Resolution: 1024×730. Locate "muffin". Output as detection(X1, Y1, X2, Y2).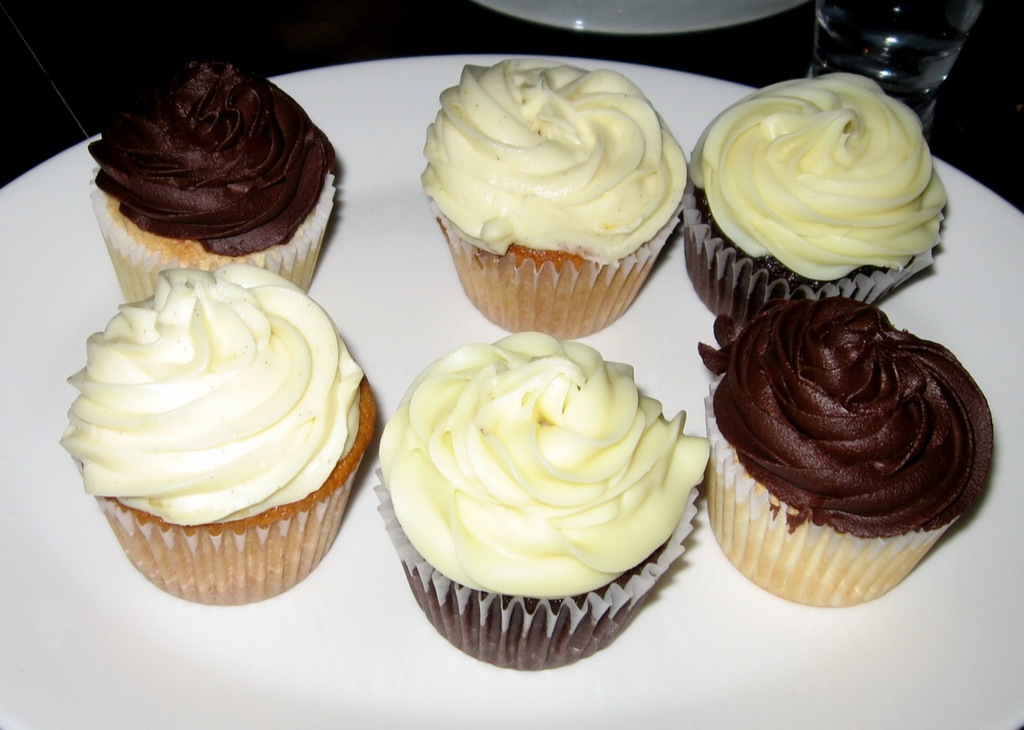
detection(56, 259, 377, 608).
